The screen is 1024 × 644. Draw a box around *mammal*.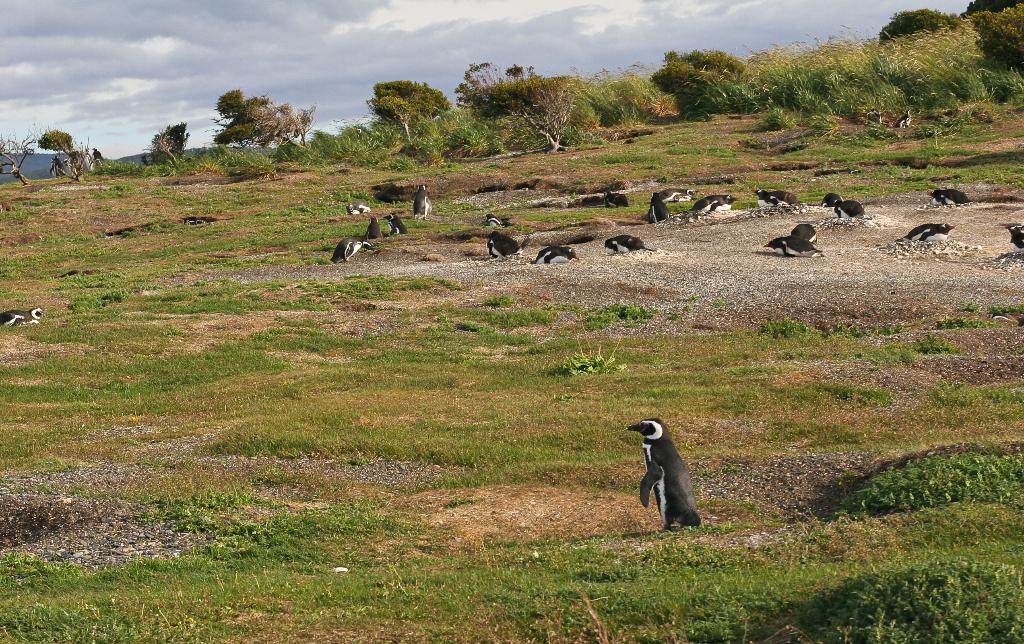
930 189 975 203.
